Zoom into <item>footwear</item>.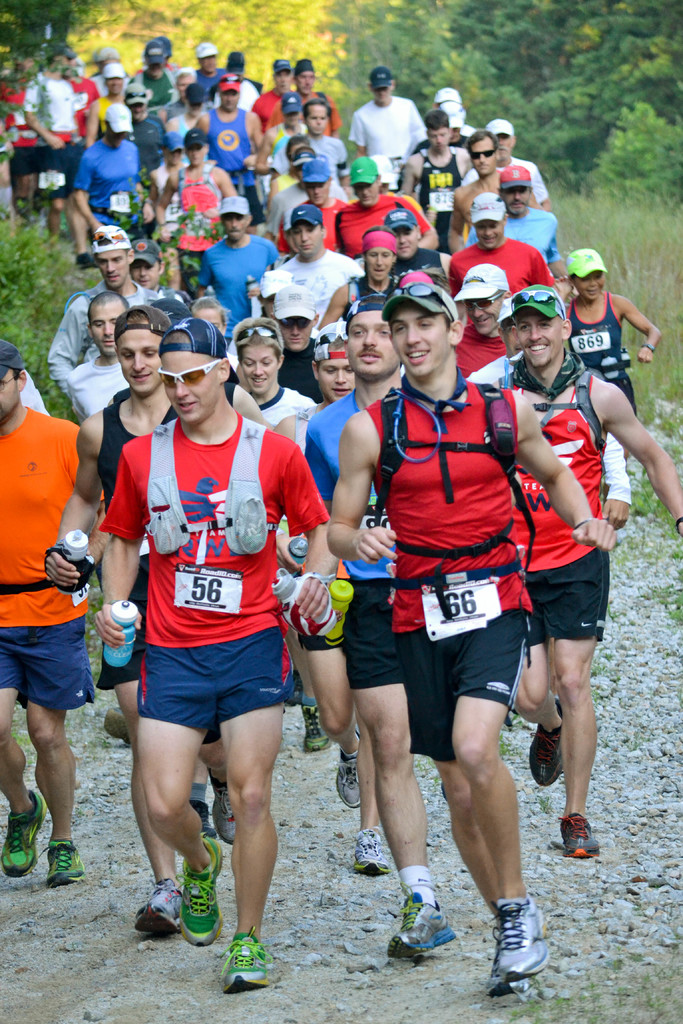
Zoom target: Rect(176, 830, 226, 951).
